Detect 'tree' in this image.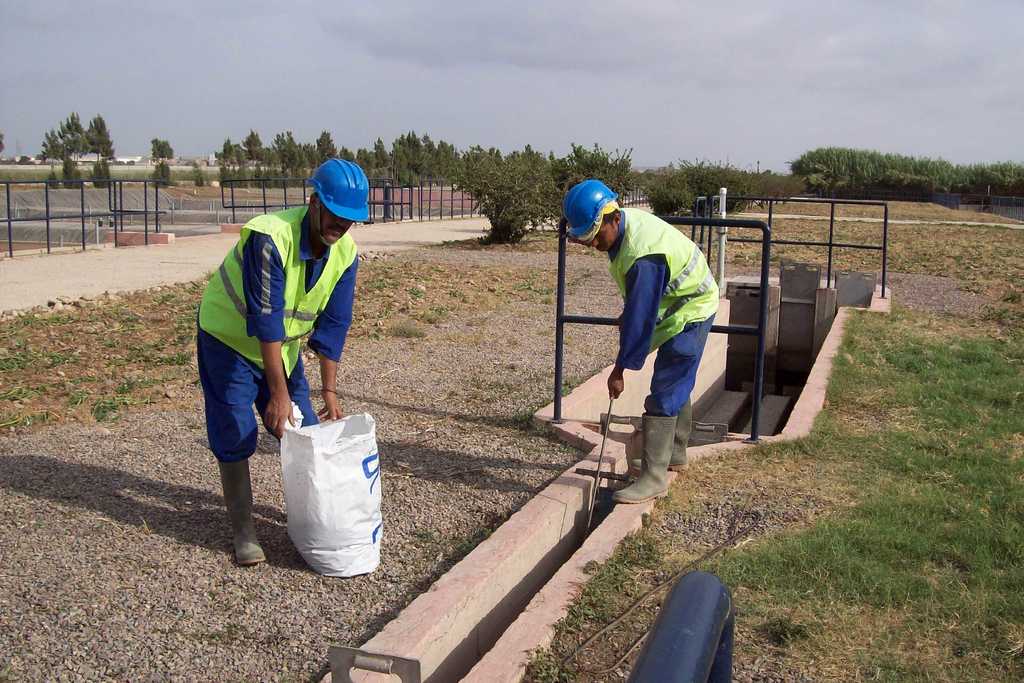
Detection: (148, 138, 175, 156).
